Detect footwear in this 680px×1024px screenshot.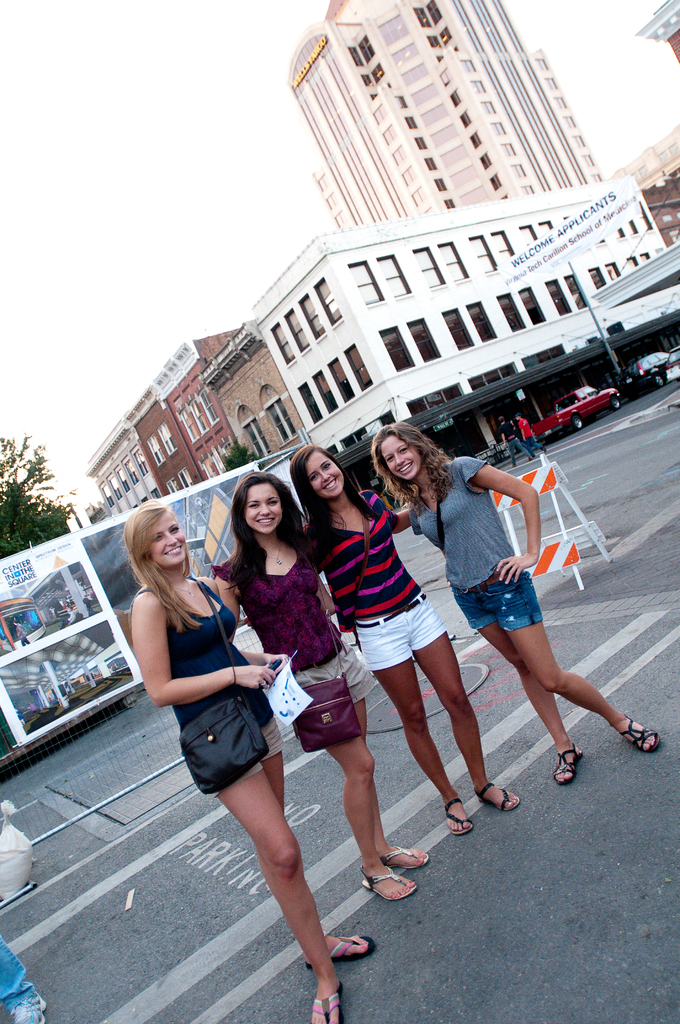
Detection: rect(528, 451, 539, 463).
